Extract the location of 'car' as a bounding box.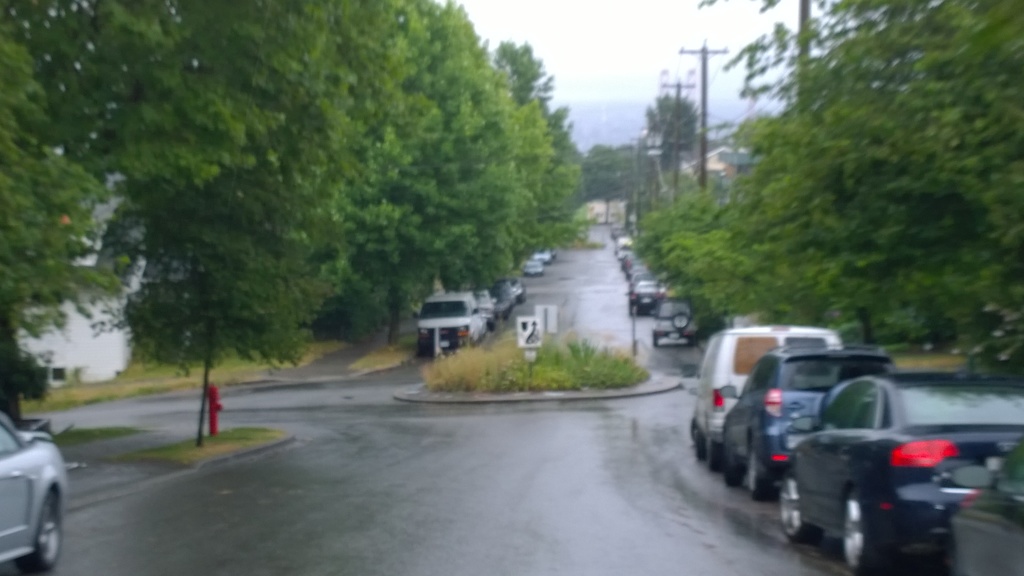
625 276 668 313.
